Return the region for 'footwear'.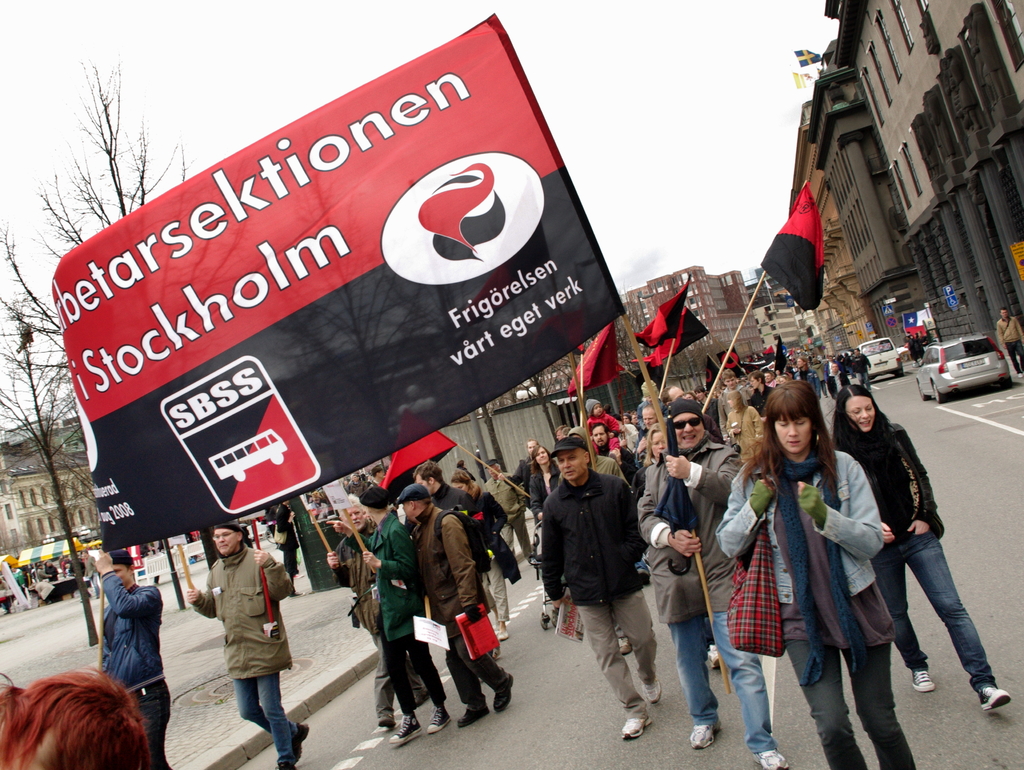
x1=689 y1=719 x2=717 y2=753.
